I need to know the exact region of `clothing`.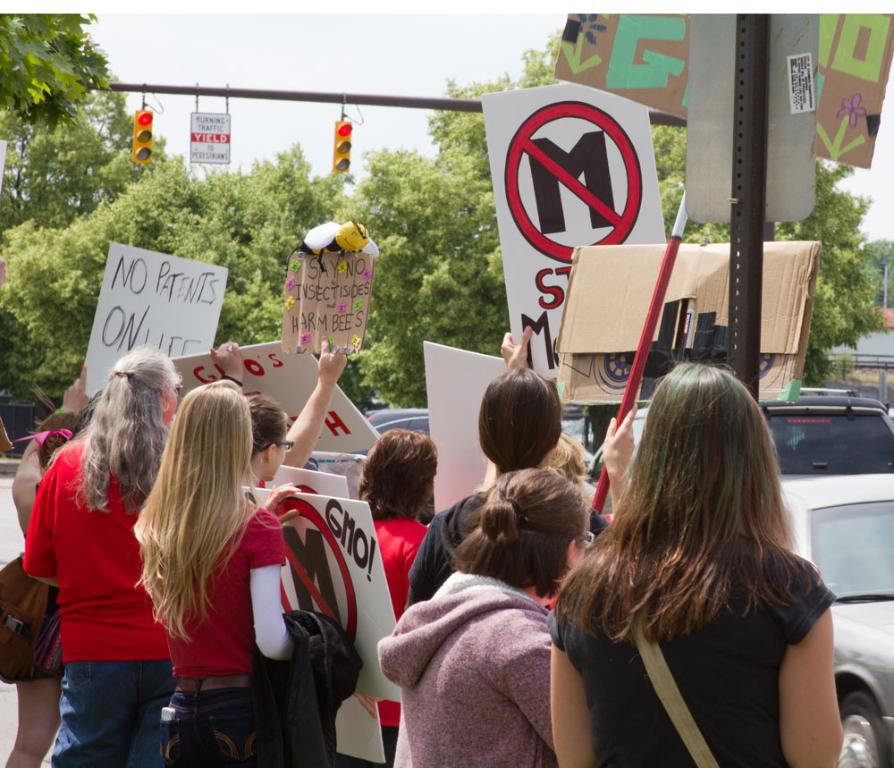
Region: l=145, t=483, r=285, b=762.
